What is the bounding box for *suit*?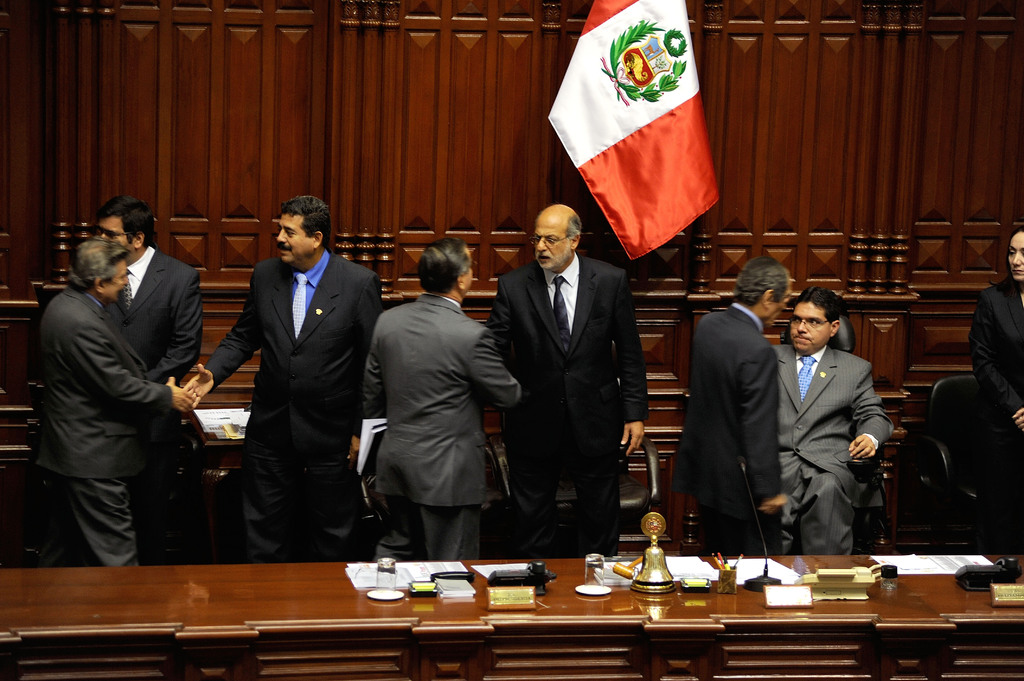
box(746, 343, 893, 552).
